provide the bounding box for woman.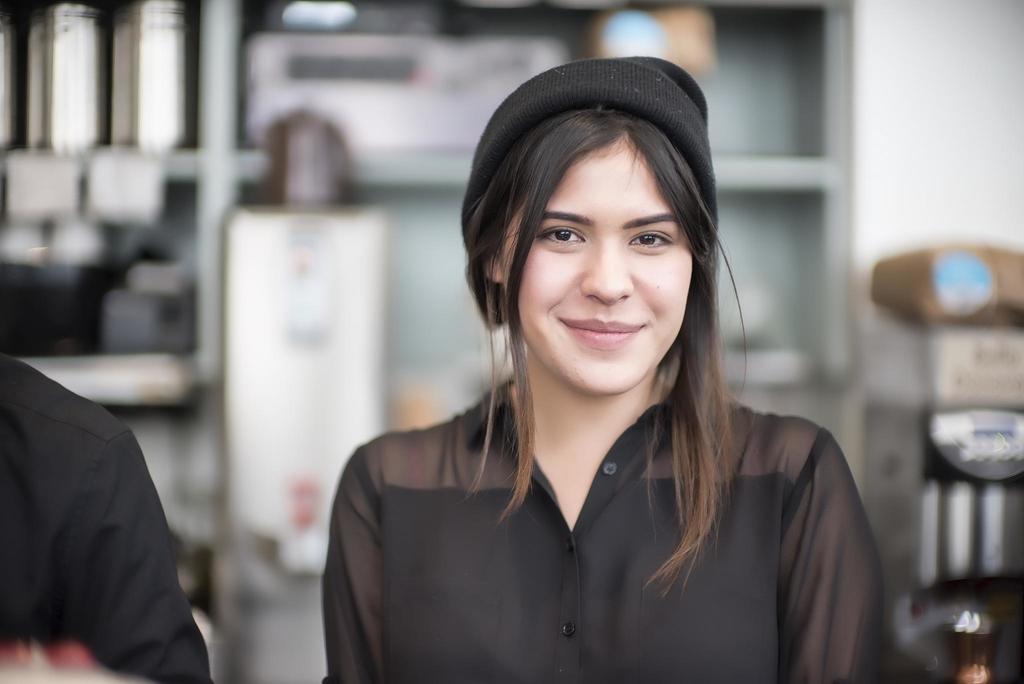
316,89,883,674.
